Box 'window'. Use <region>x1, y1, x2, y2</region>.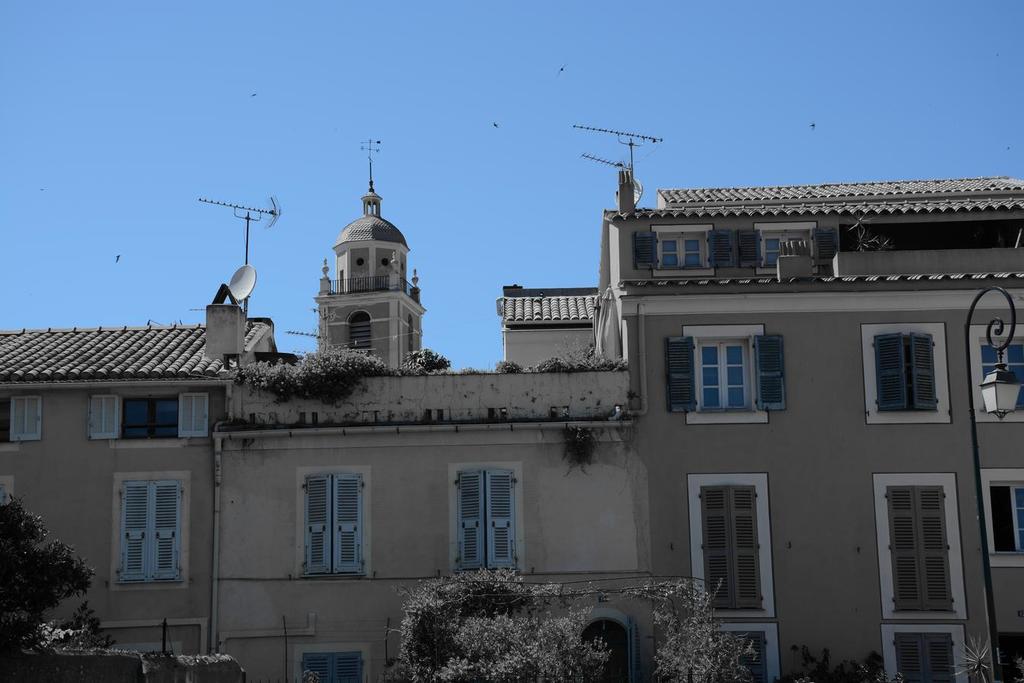
<region>79, 385, 215, 447</region>.
